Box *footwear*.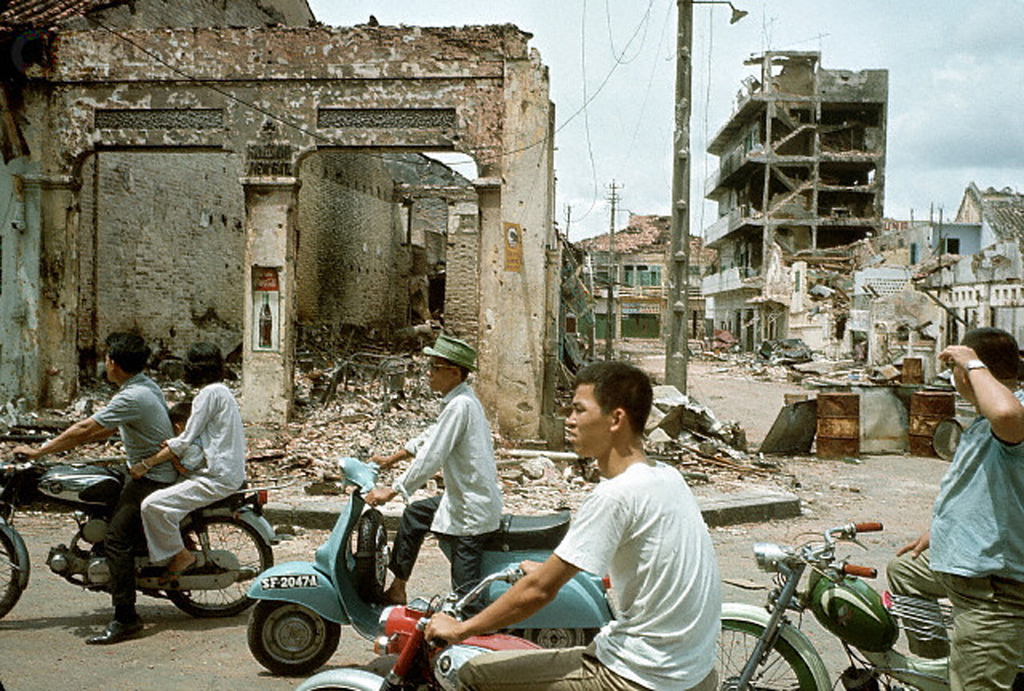
<box>159,561,193,586</box>.
